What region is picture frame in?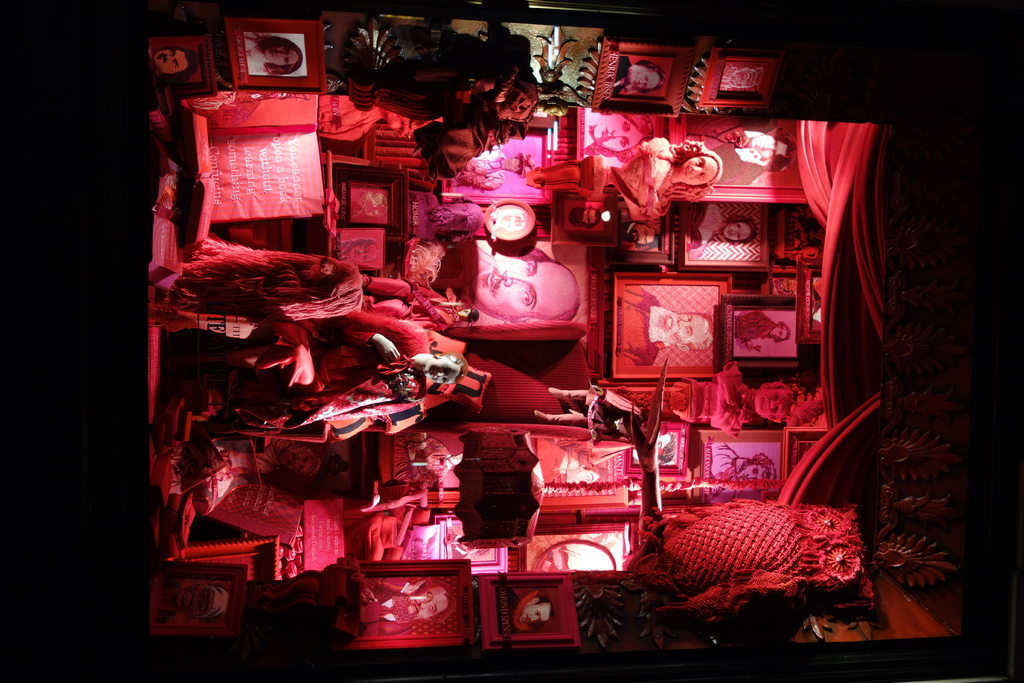
[left=514, top=518, right=631, bottom=570].
